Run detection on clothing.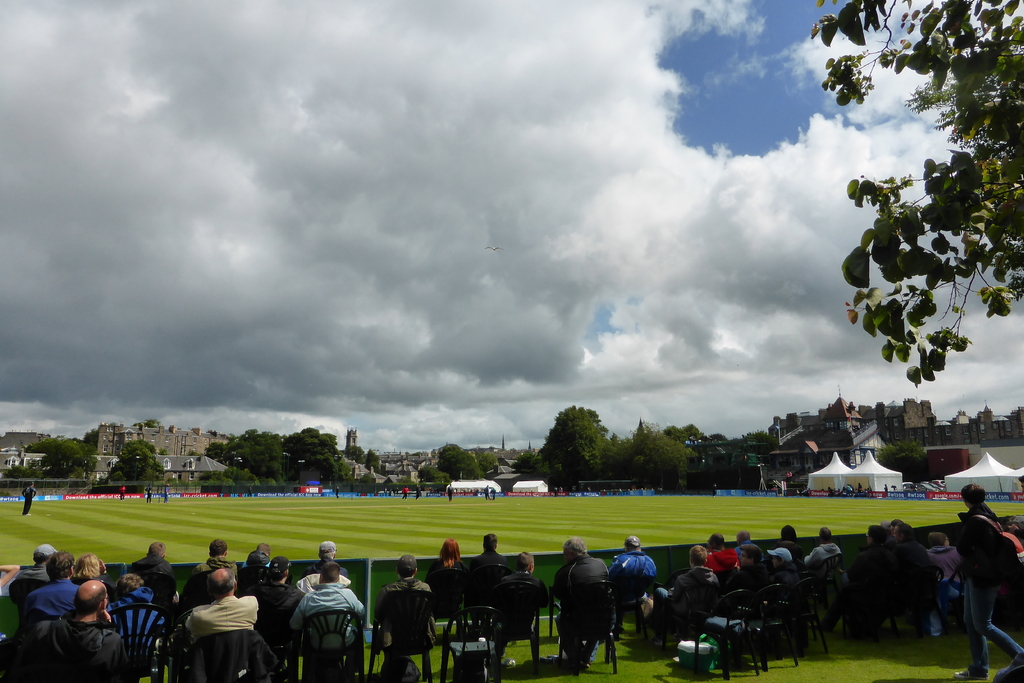
Result: [left=146, top=487, right=151, bottom=501].
